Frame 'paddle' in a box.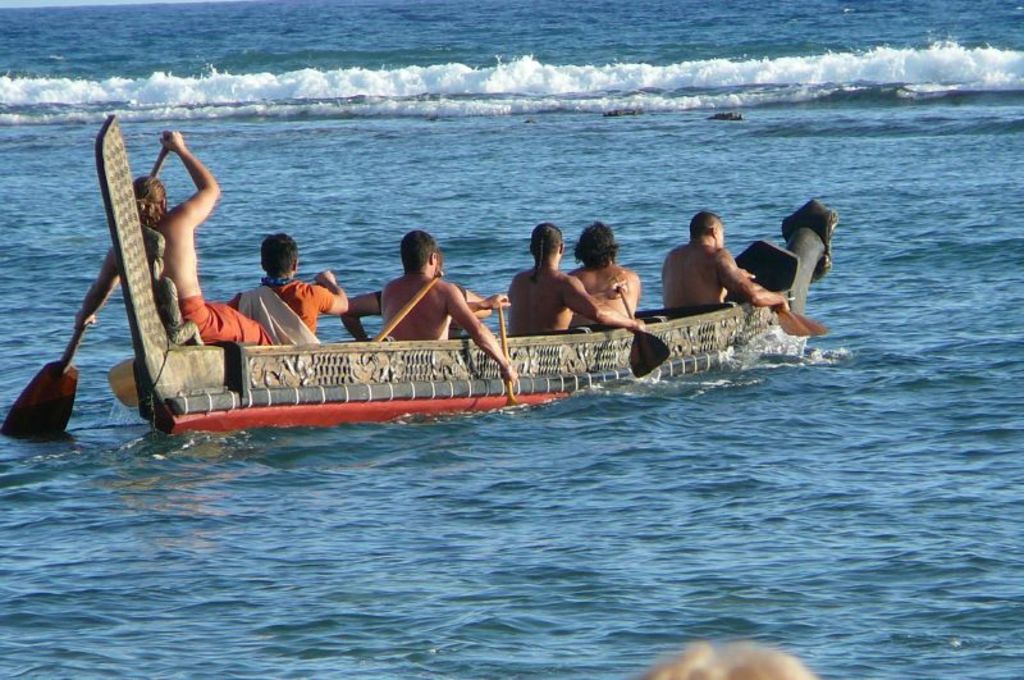
box(105, 280, 324, 409).
